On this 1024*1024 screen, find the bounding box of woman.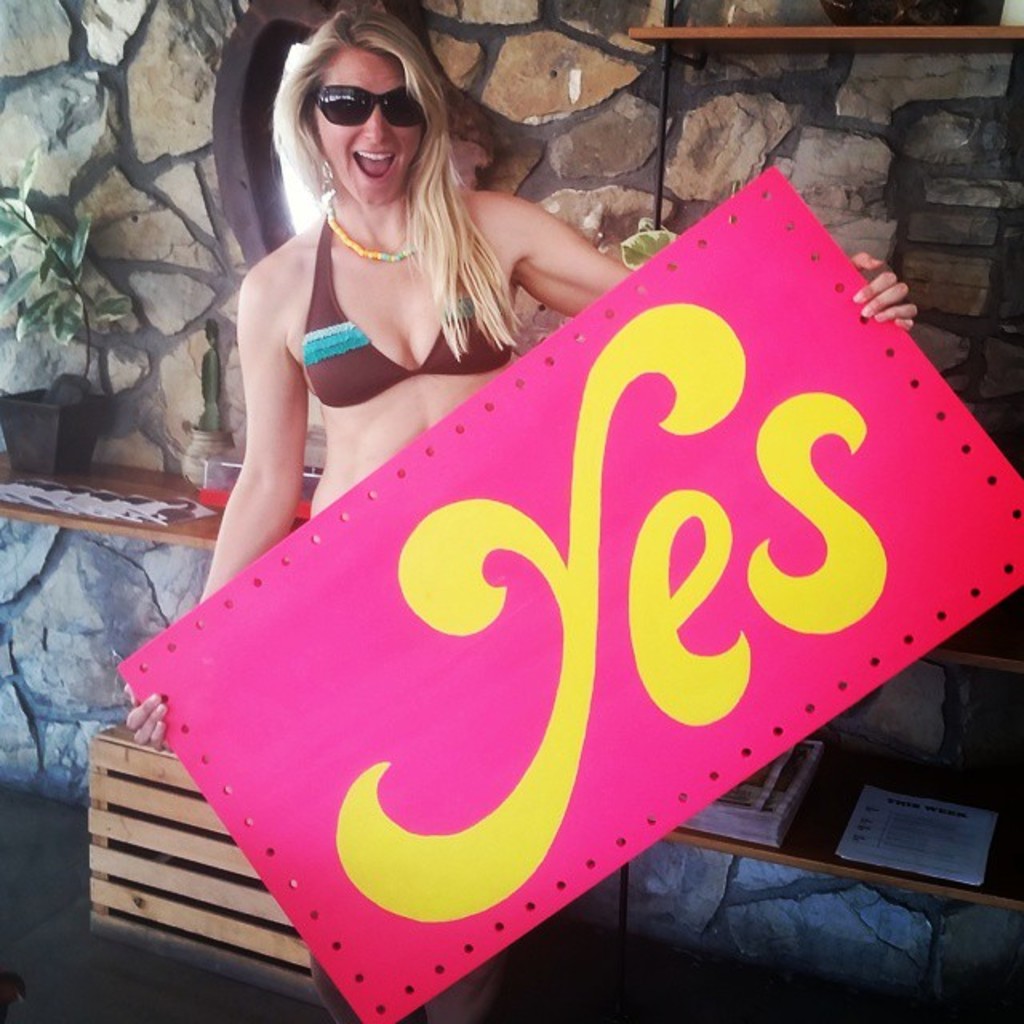
Bounding box: pyautogui.locateOnScreen(144, 106, 990, 1000).
